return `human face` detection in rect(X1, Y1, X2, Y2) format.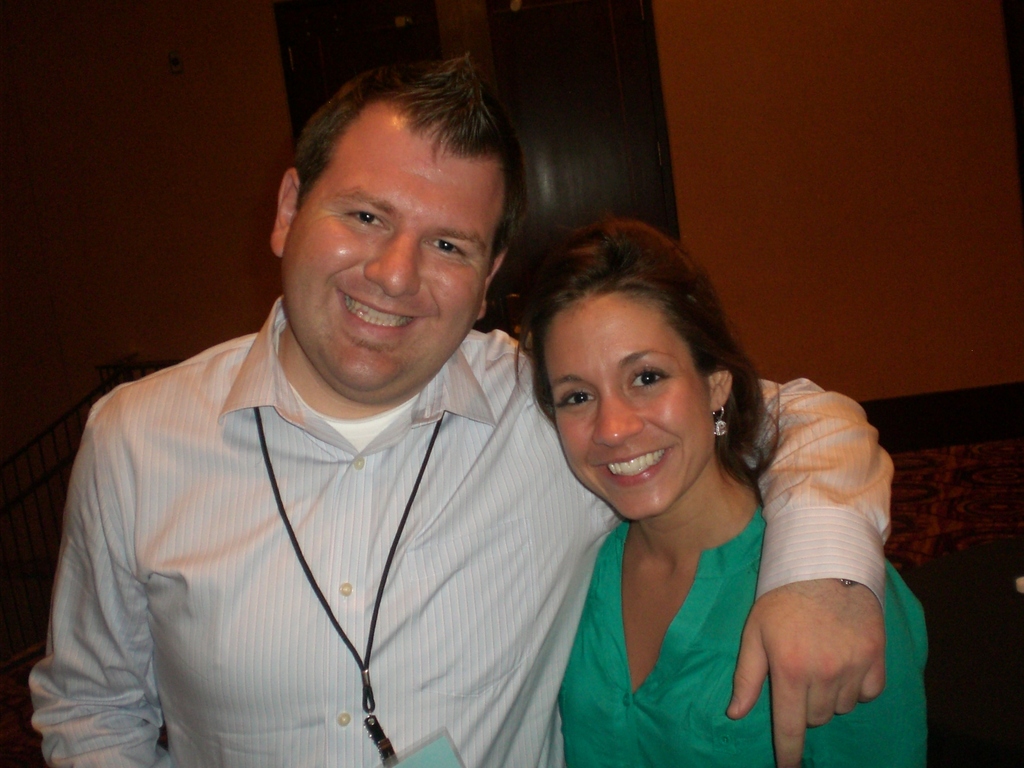
rect(543, 287, 715, 521).
